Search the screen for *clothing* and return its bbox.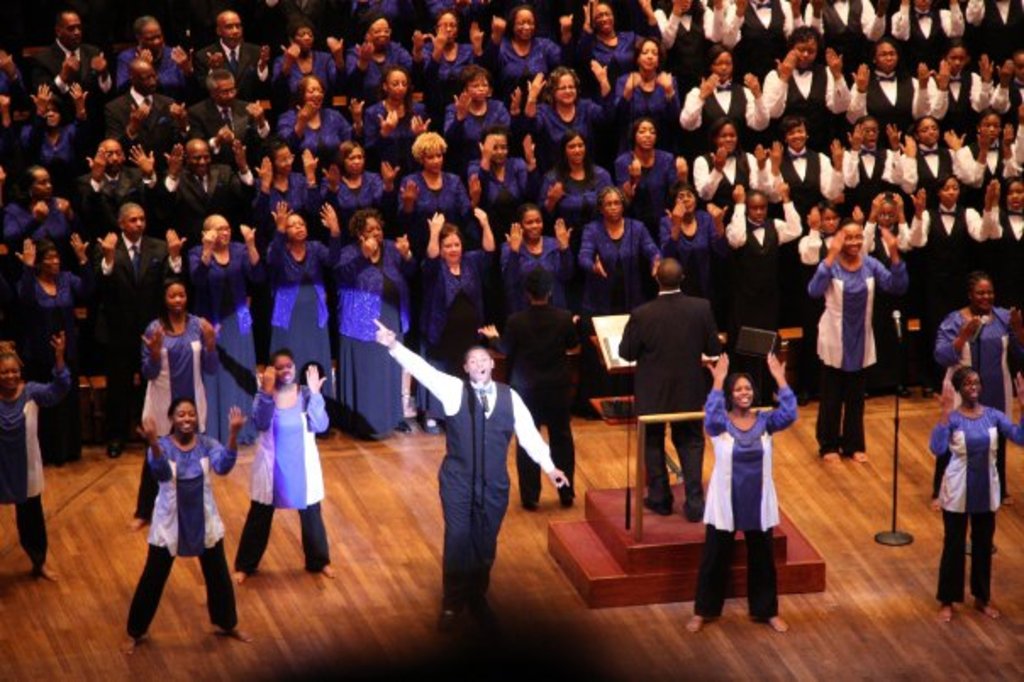
Found: l=658, t=0, r=729, b=98.
